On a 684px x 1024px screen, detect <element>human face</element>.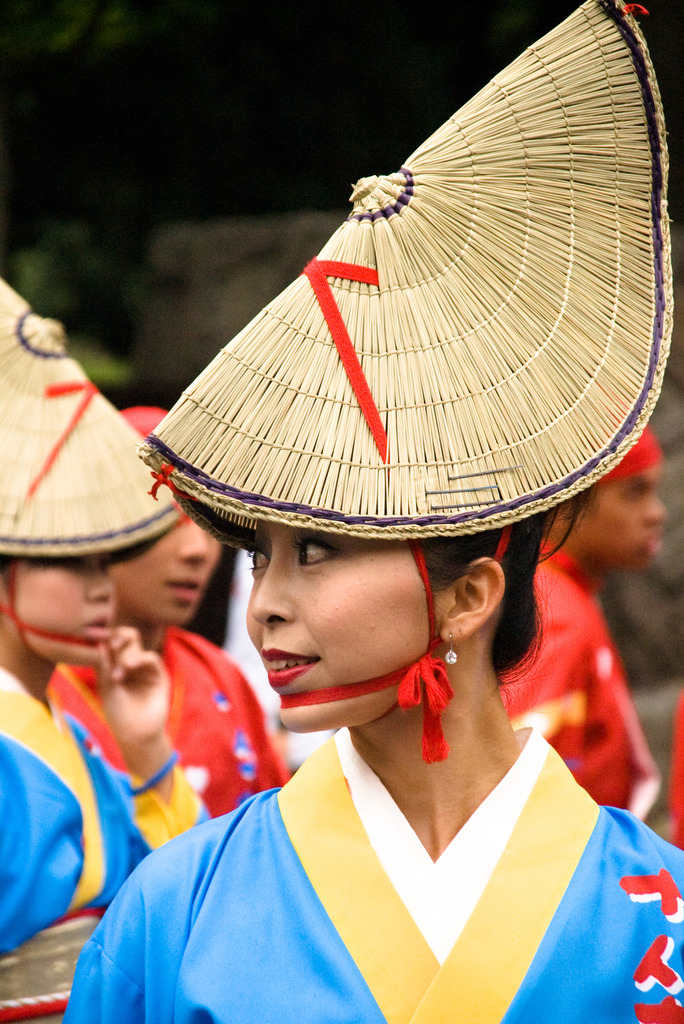
bbox=(576, 476, 666, 572).
